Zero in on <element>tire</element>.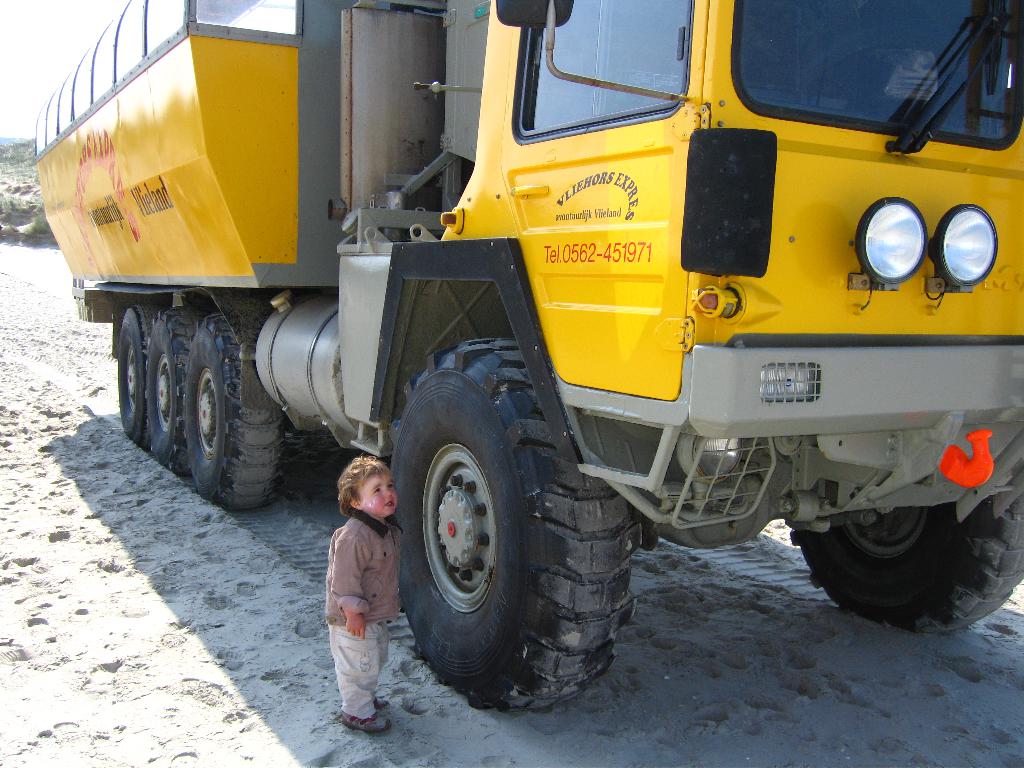
Zeroed in: box=[786, 492, 1023, 635].
